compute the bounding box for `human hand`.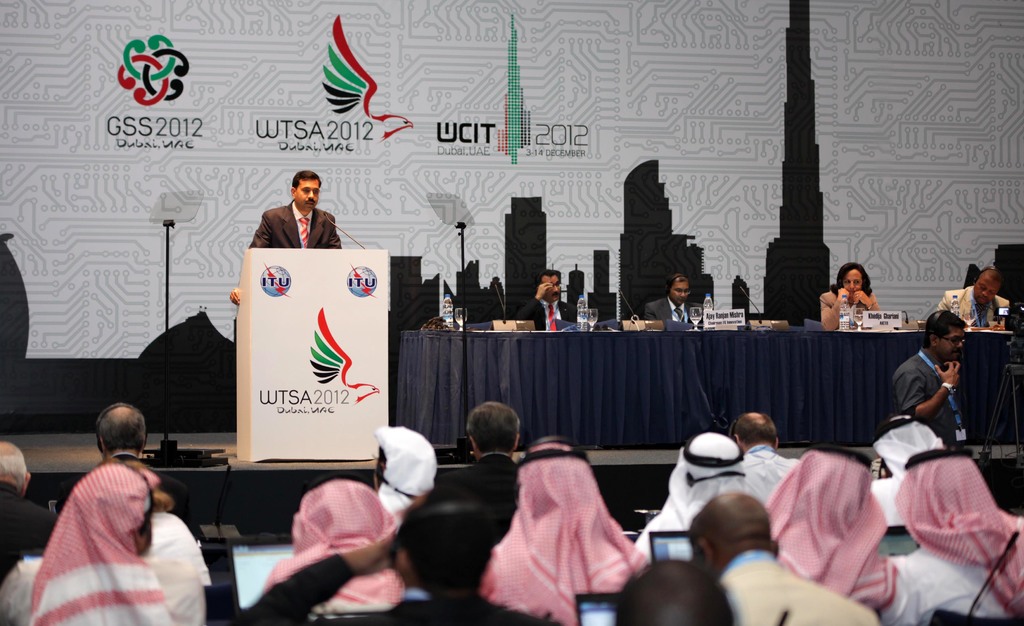
<box>835,284,852,302</box>.
